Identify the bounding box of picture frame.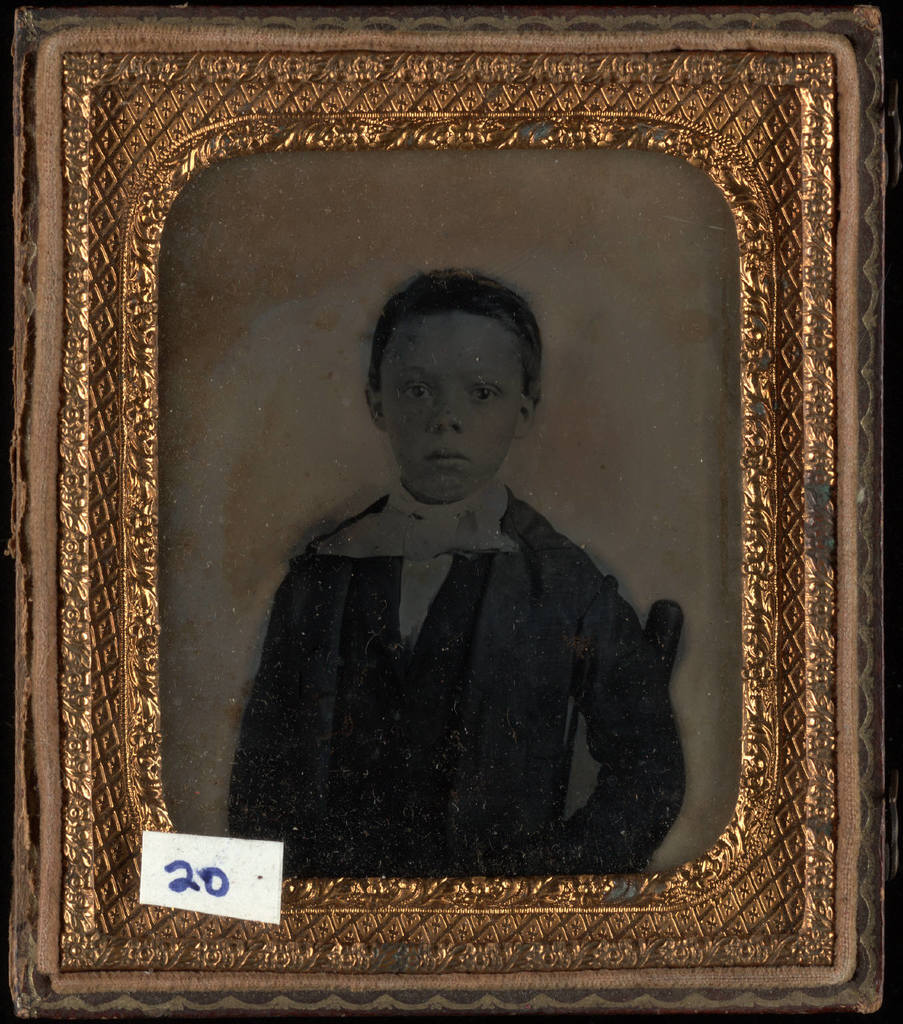
pyautogui.locateOnScreen(0, 0, 902, 1023).
